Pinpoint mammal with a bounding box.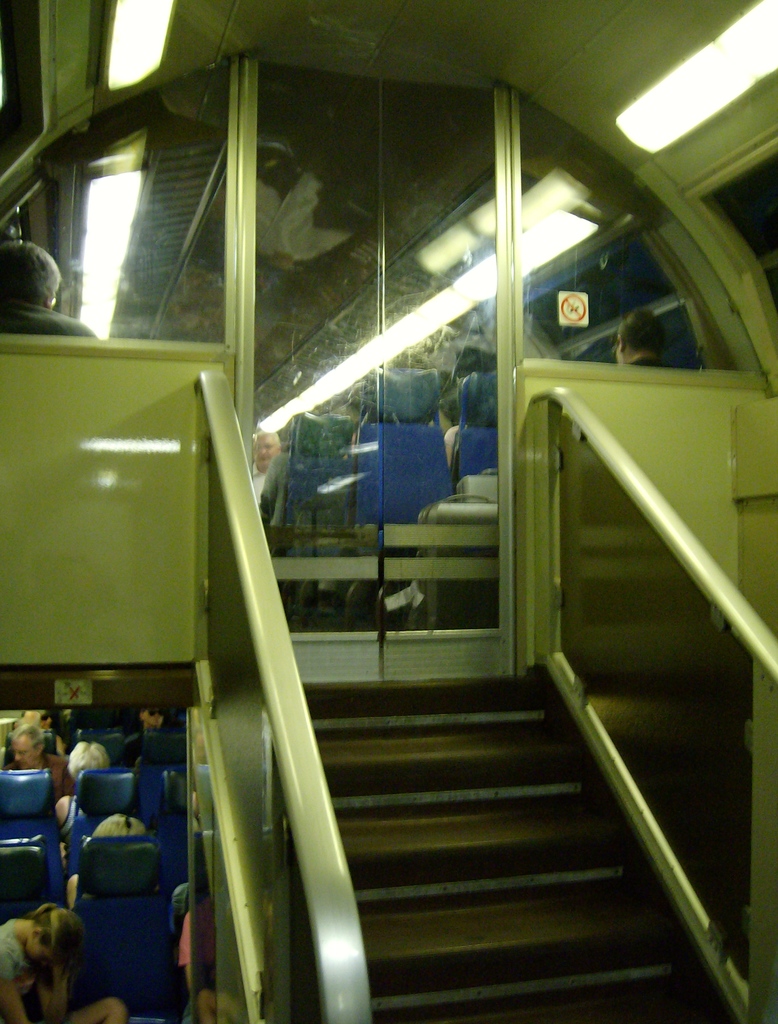
detection(20, 710, 49, 722).
